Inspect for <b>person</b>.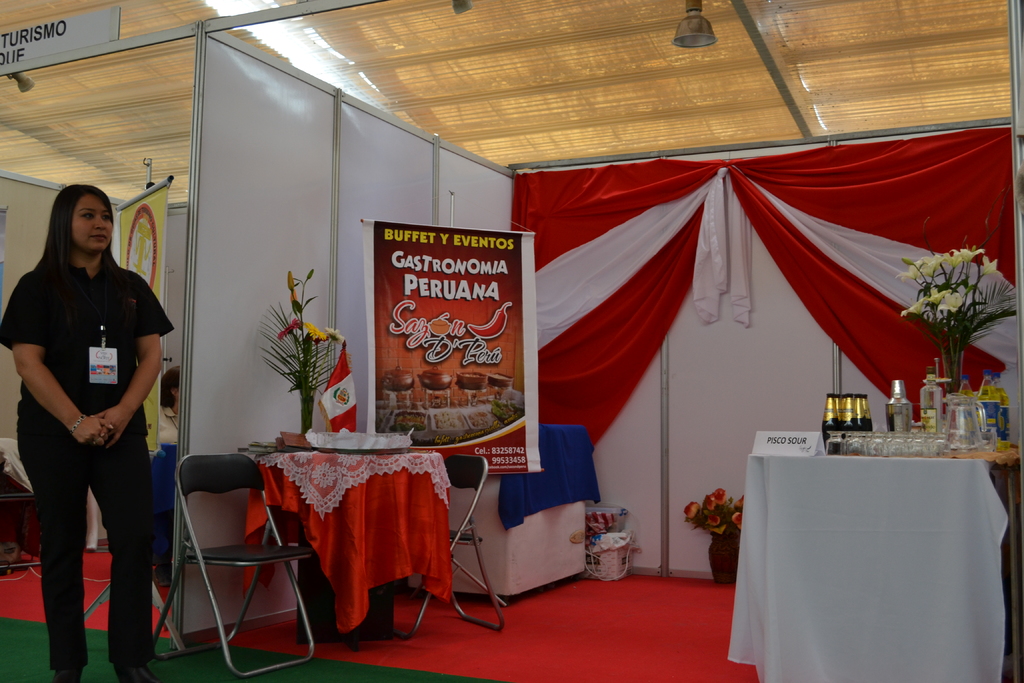
Inspection: <box>152,360,183,456</box>.
